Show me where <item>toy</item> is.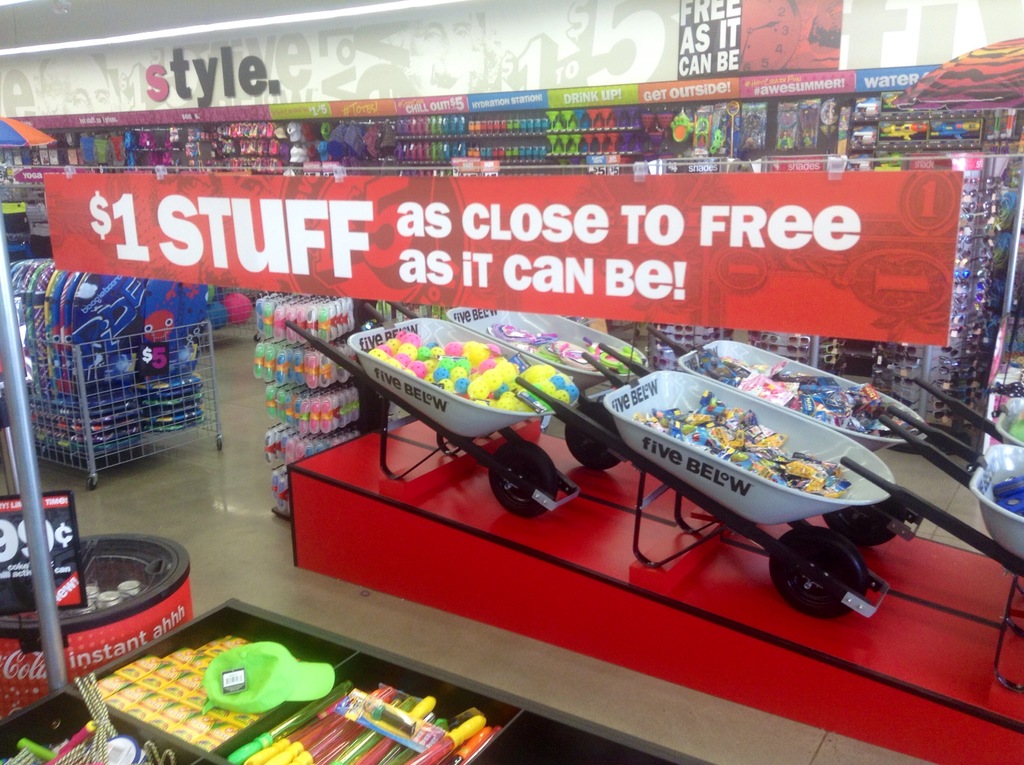
<item>toy</item> is at {"left": 333, "top": 433, "right": 336, "bottom": 446}.
